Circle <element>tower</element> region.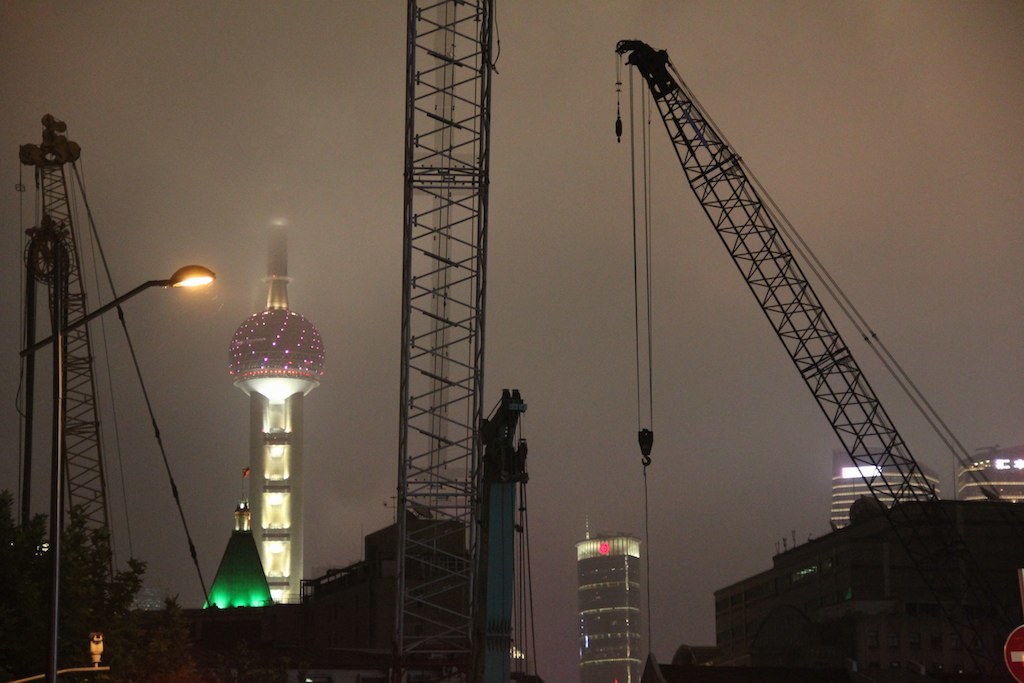
Region: x1=839, y1=441, x2=943, y2=530.
